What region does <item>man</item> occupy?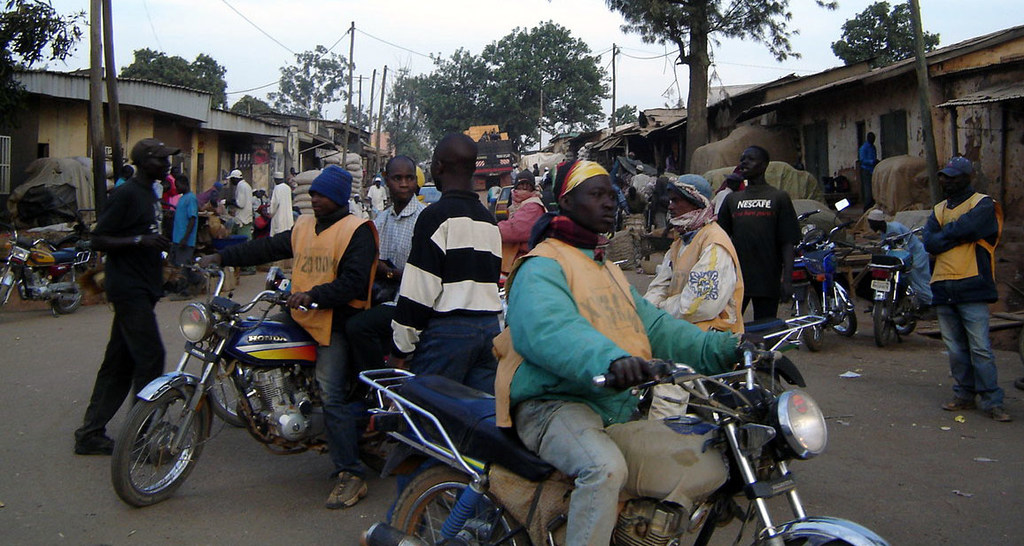
bbox(196, 162, 380, 505).
